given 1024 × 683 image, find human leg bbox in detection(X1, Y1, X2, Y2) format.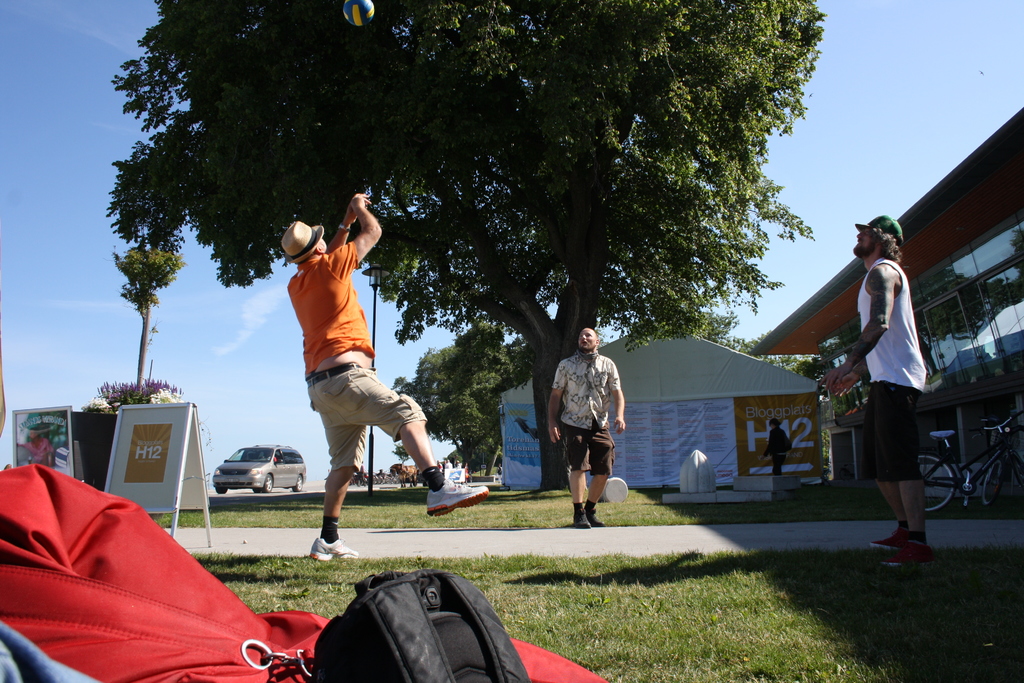
detection(586, 421, 609, 526).
